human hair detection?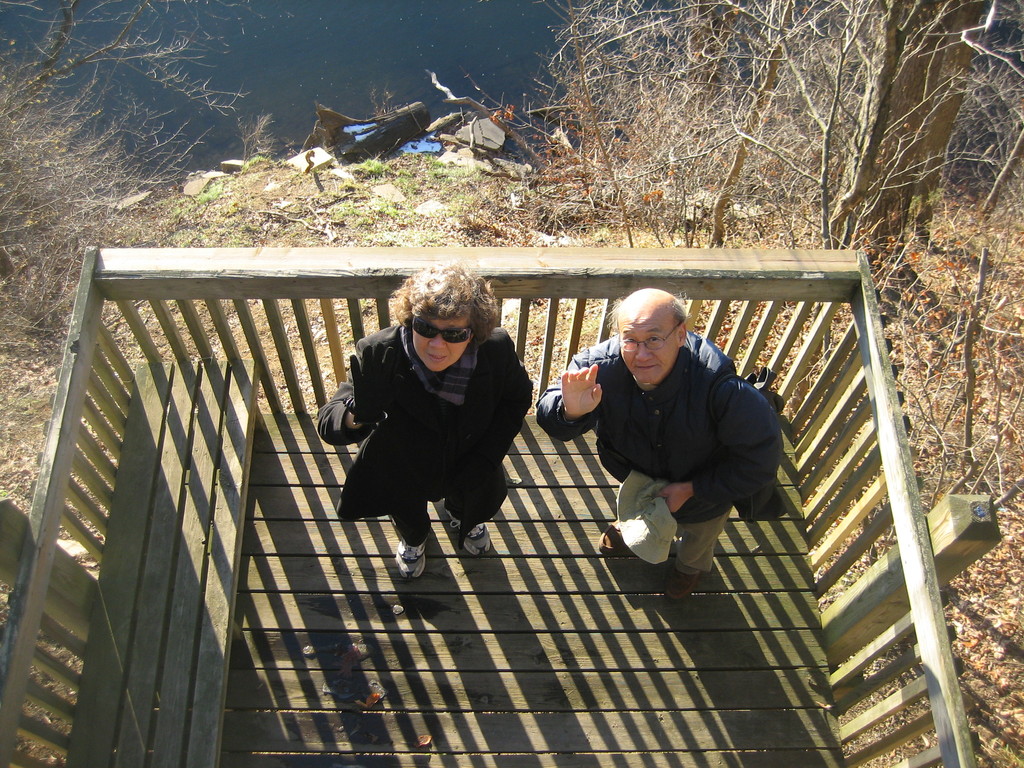
x1=393 y1=269 x2=497 y2=366
